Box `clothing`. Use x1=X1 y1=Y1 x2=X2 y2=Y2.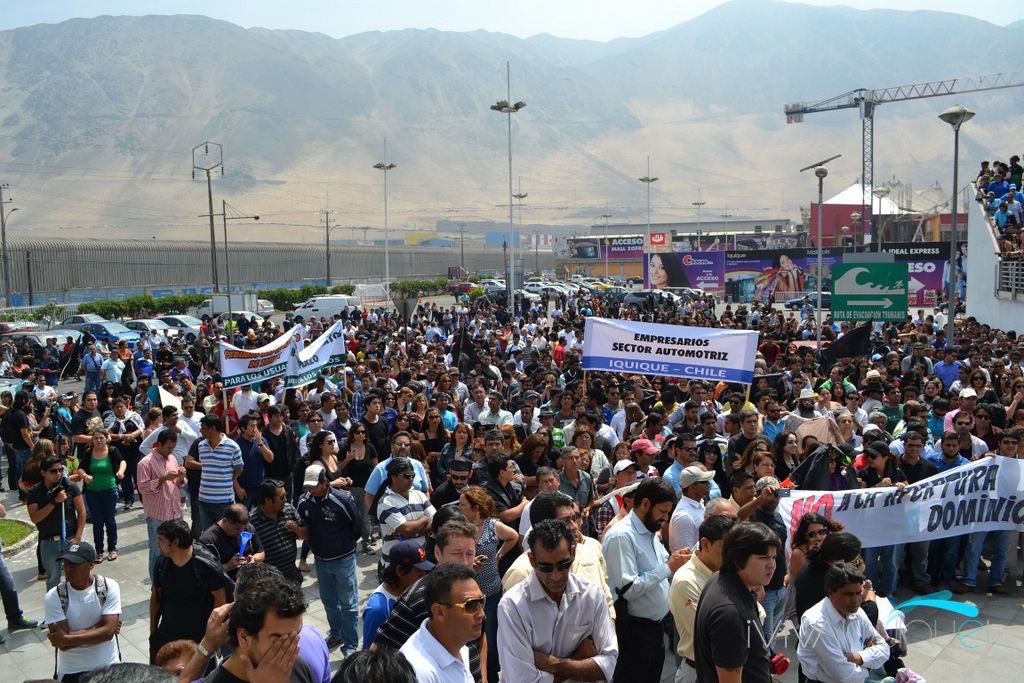
x1=154 y1=542 x2=216 y2=665.
